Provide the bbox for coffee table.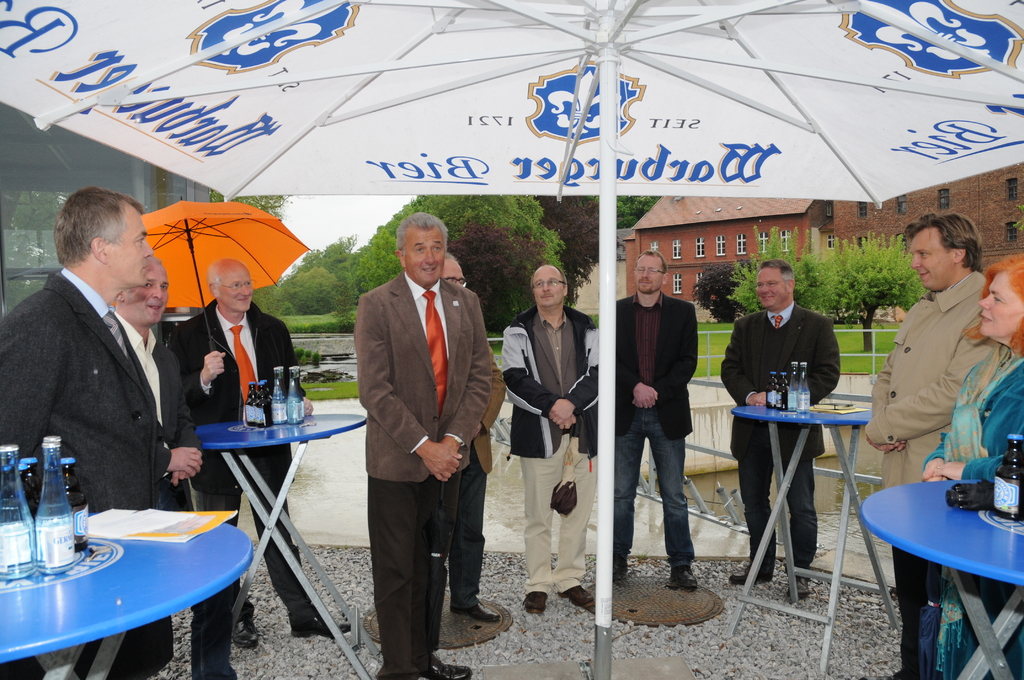
[x1=206, y1=413, x2=379, y2=677].
